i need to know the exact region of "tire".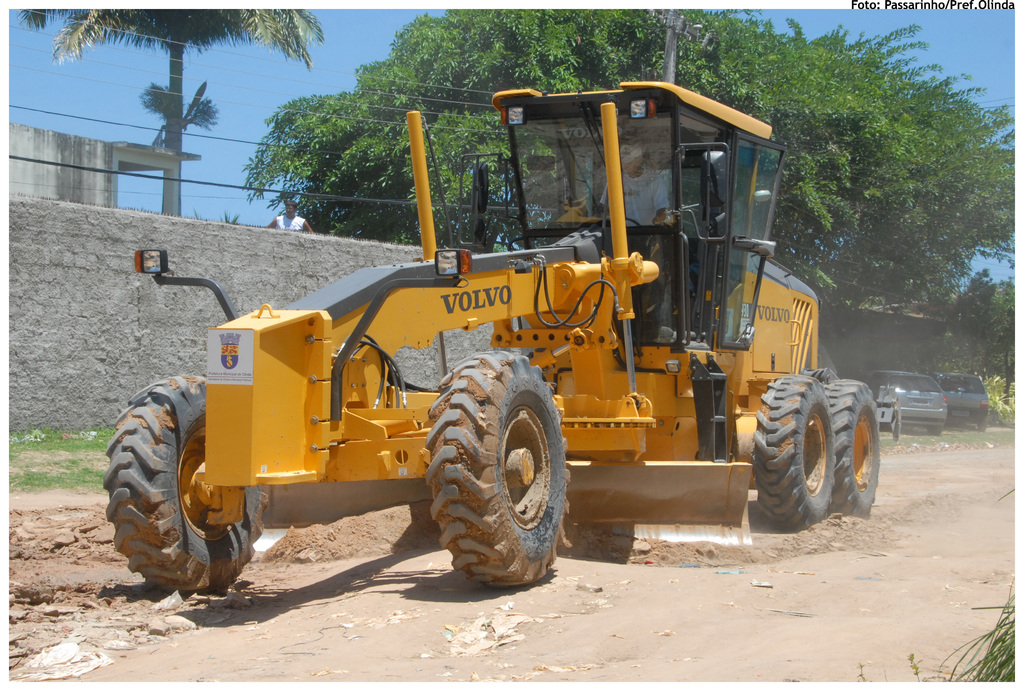
Region: <box>101,367,266,598</box>.
